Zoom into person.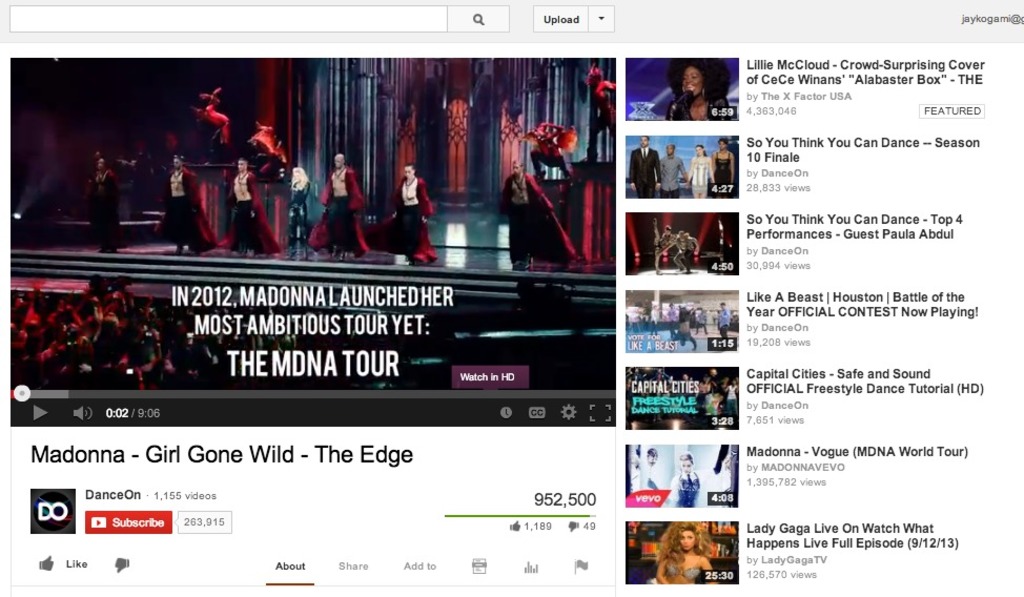
Zoom target: locate(659, 526, 718, 588).
